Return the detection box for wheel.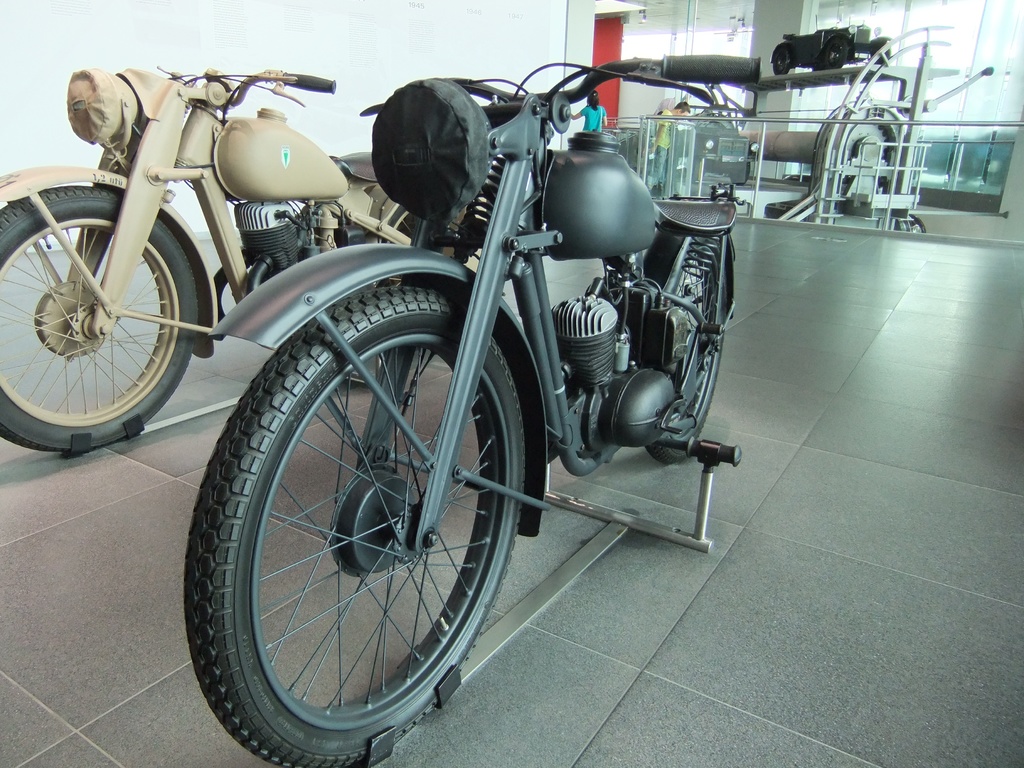
<region>376, 209, 420, 246</region>.
